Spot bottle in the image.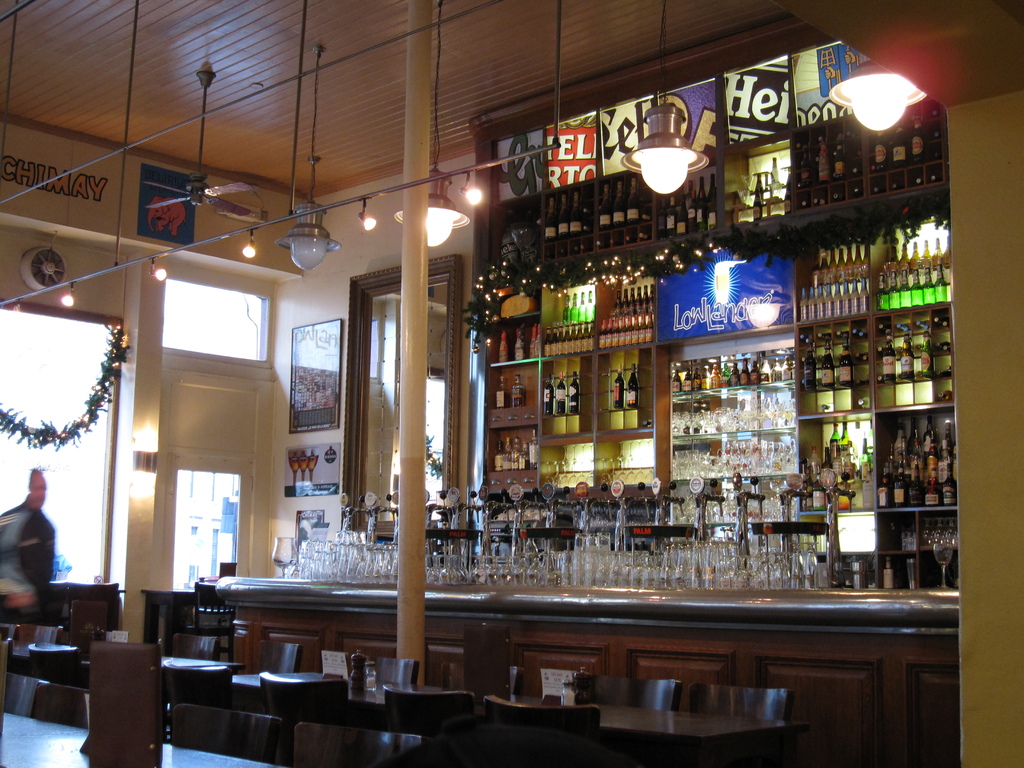
bottle found at 919/267/936/305.
